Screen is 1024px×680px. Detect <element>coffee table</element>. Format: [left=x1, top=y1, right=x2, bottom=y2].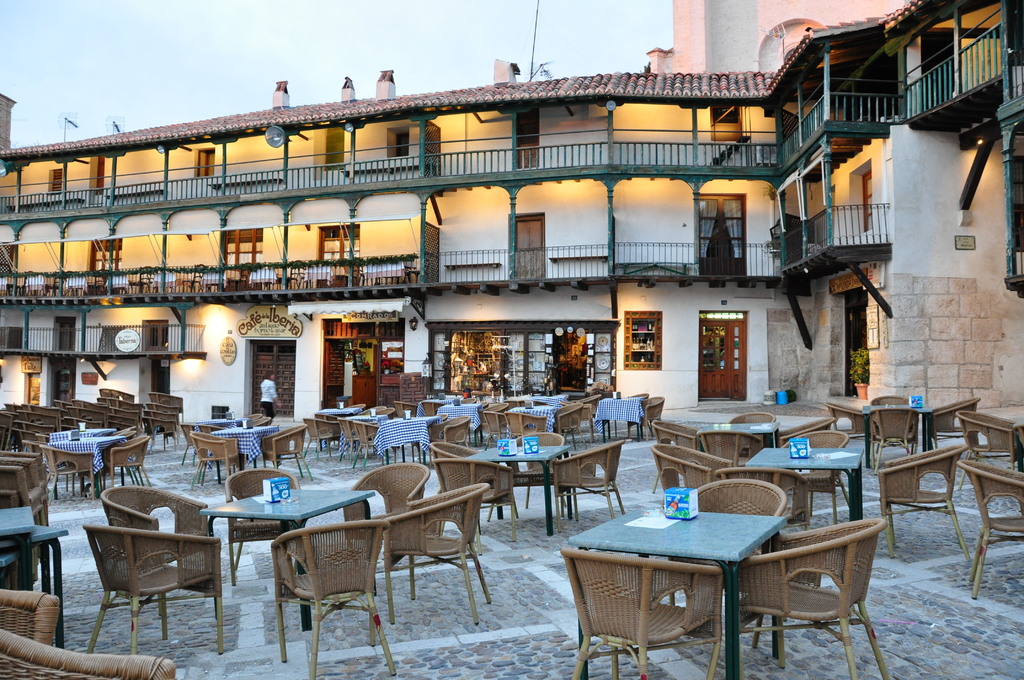
[left=420, top=403, right=488, bottom=434].
